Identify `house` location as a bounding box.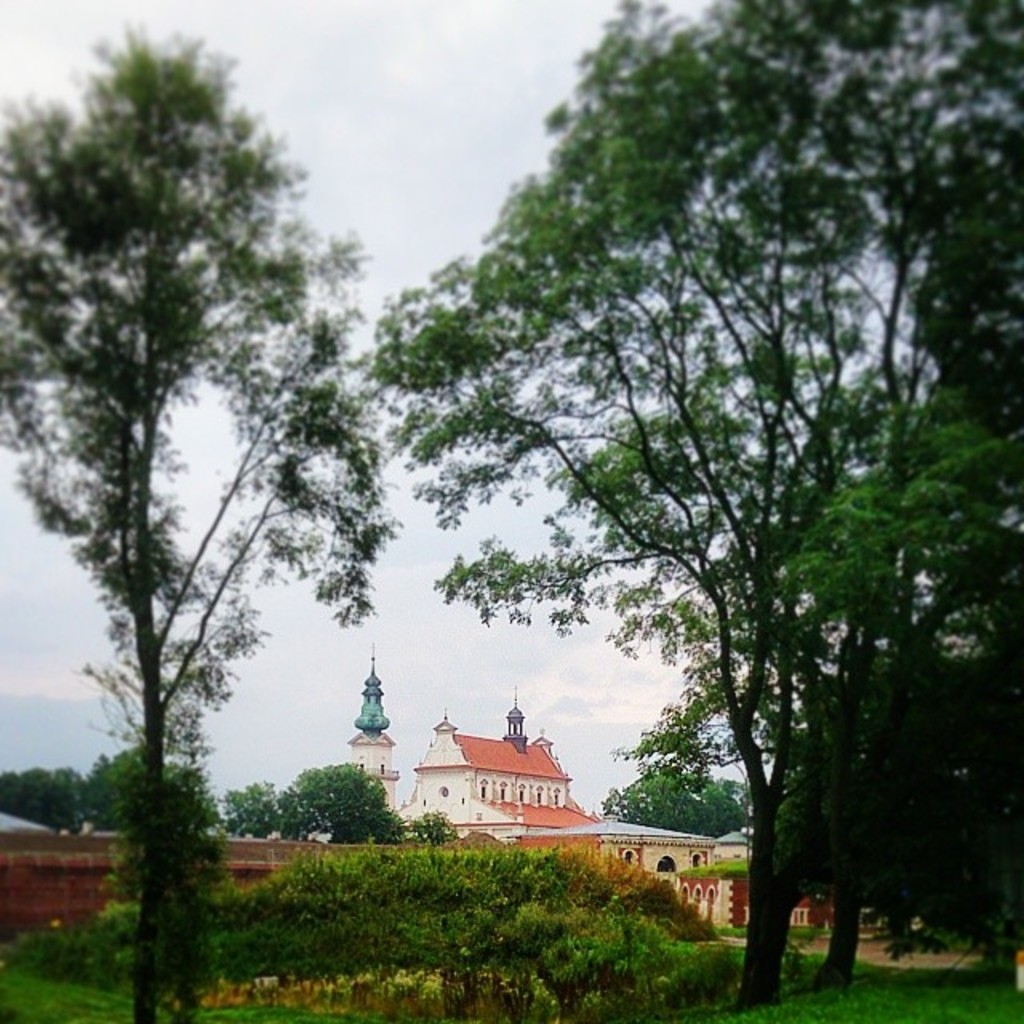
416,720,586,845.
